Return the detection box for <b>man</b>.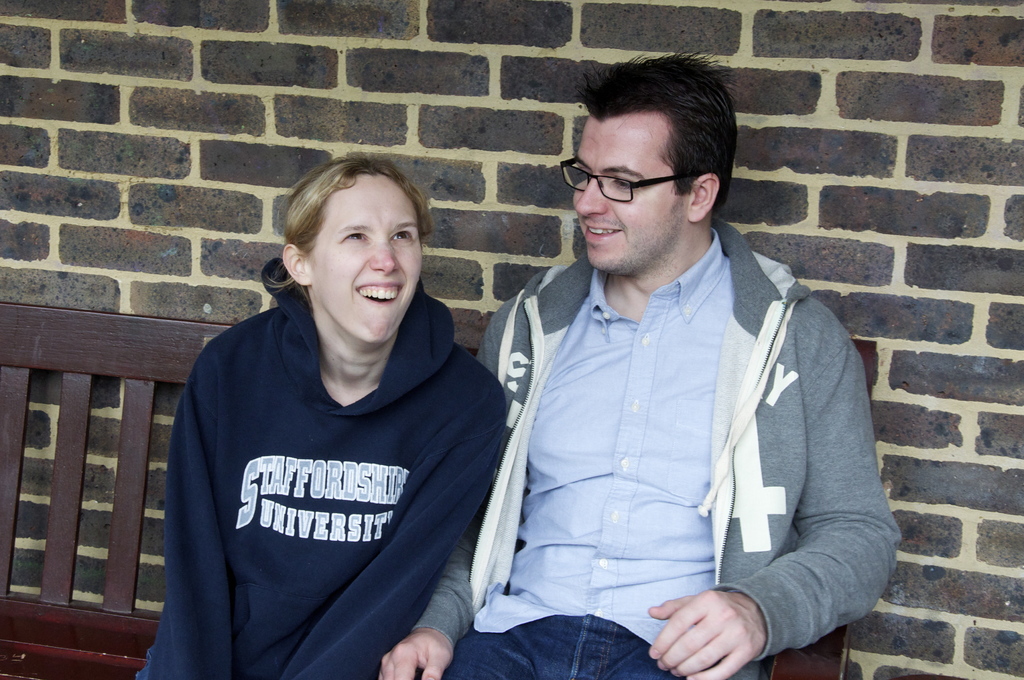
box(451, 71, 895, 665).
